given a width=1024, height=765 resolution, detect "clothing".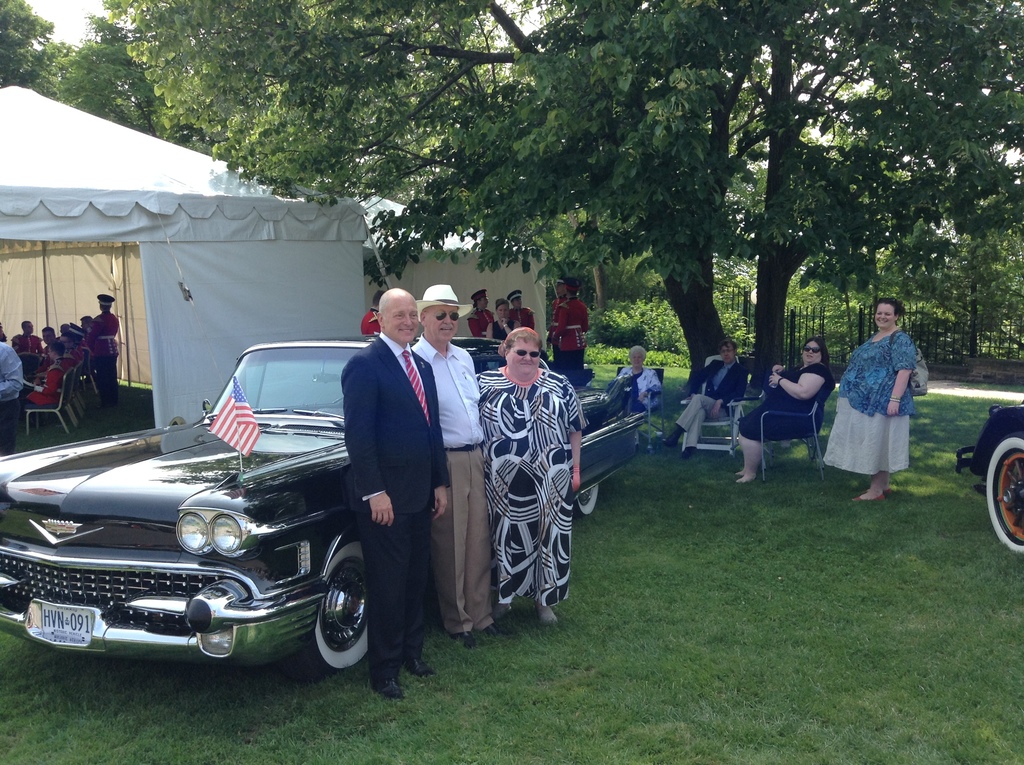
(672, 357, 743, 445).
